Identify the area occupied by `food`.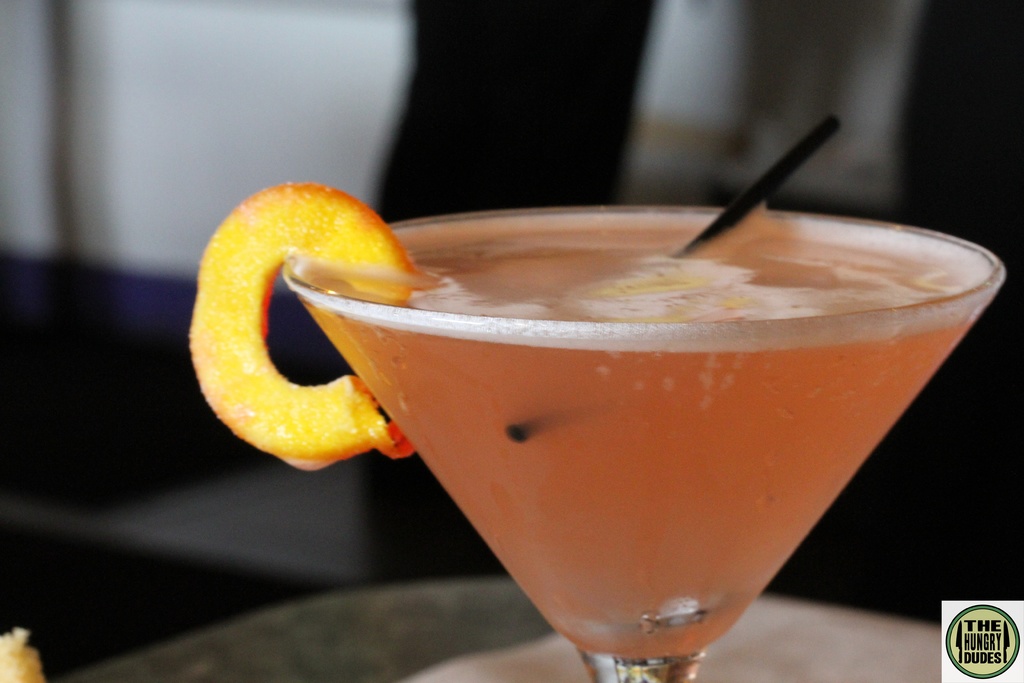
Area: {"x1": 184, "y1": 180, "x2": 415, "y2": 472}.
